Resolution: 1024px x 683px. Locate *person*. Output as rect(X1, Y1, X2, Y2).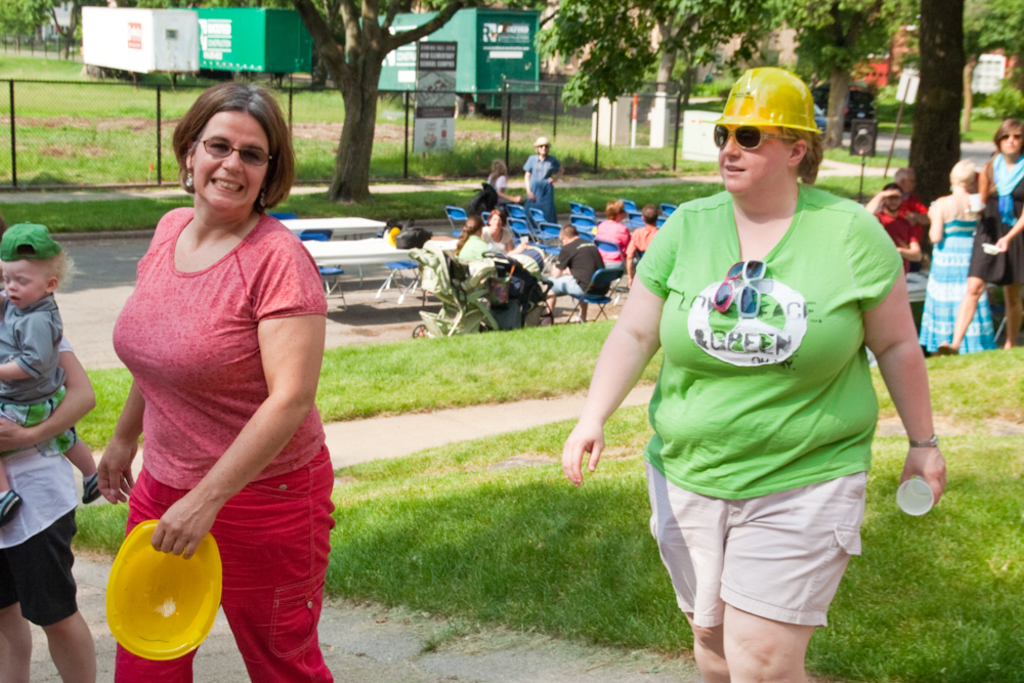
rect(94, 78, 340, 682).
